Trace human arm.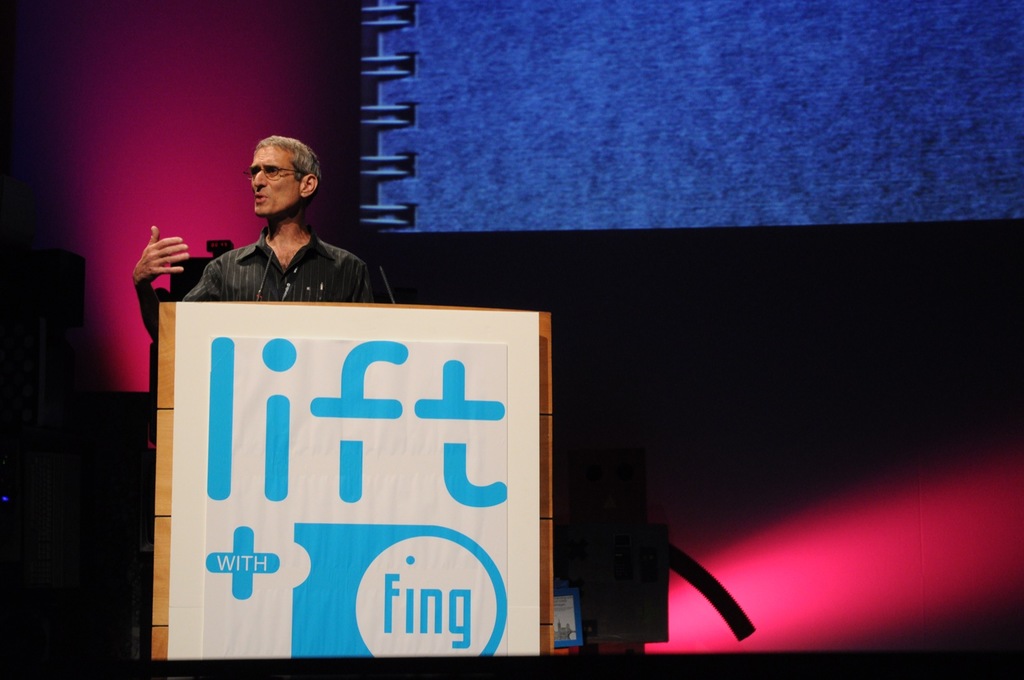
Traced to crop(116, 221, 177, 326).
